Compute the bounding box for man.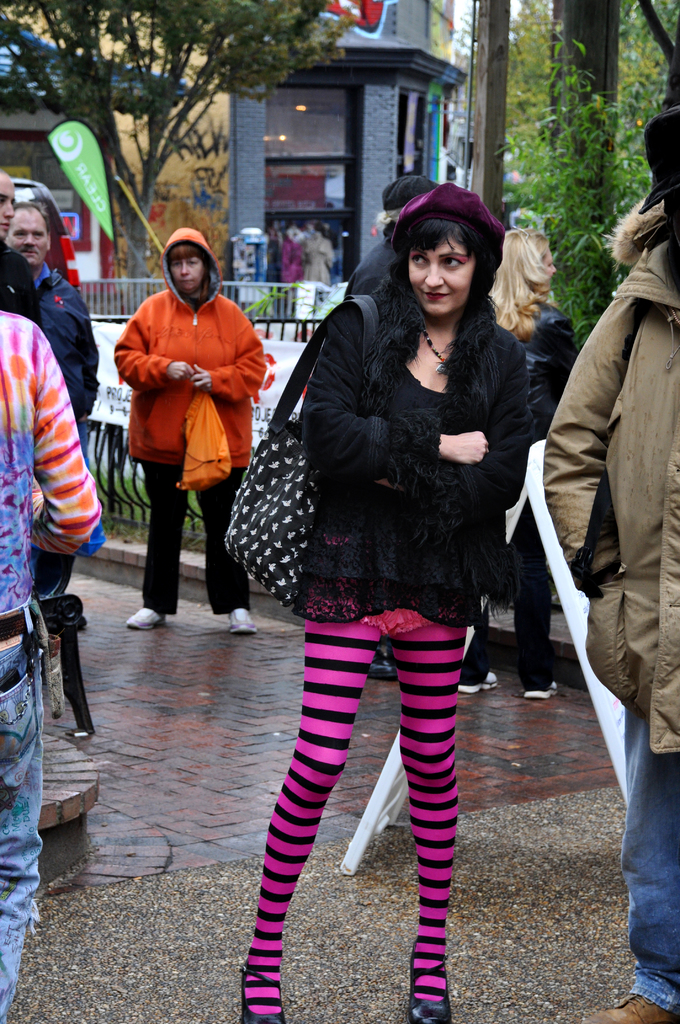
[0, 166, 38, 323].
